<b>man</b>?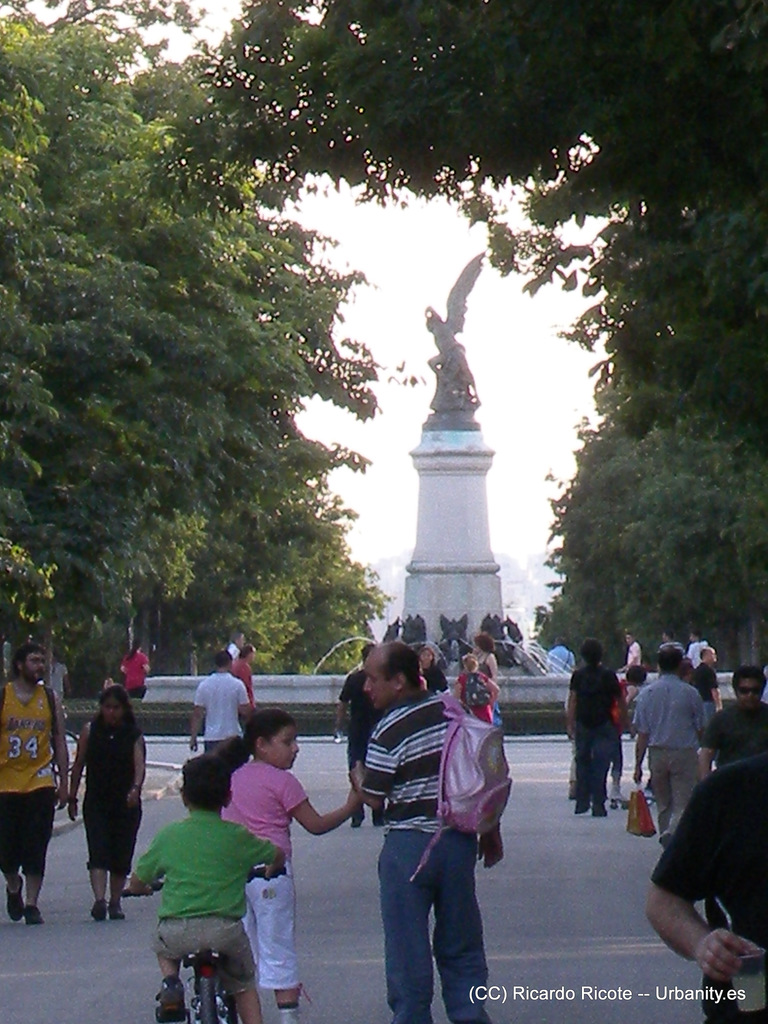
bbox=[187, 652, 253, 751]
